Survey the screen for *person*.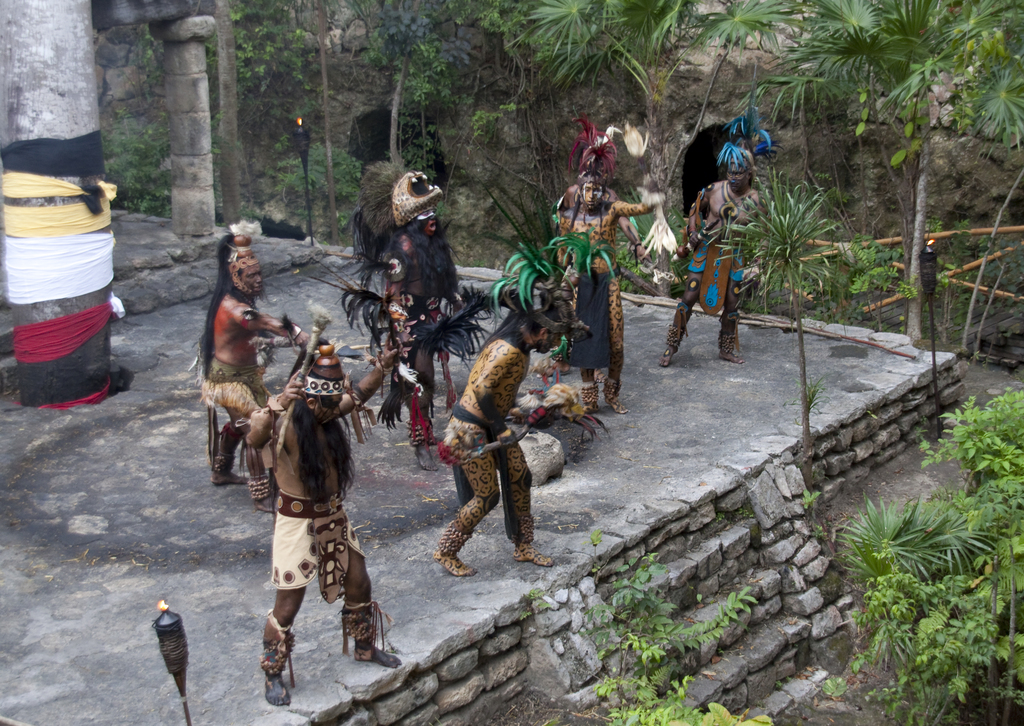
Survey found: locate(556, 184, 657, 427).
